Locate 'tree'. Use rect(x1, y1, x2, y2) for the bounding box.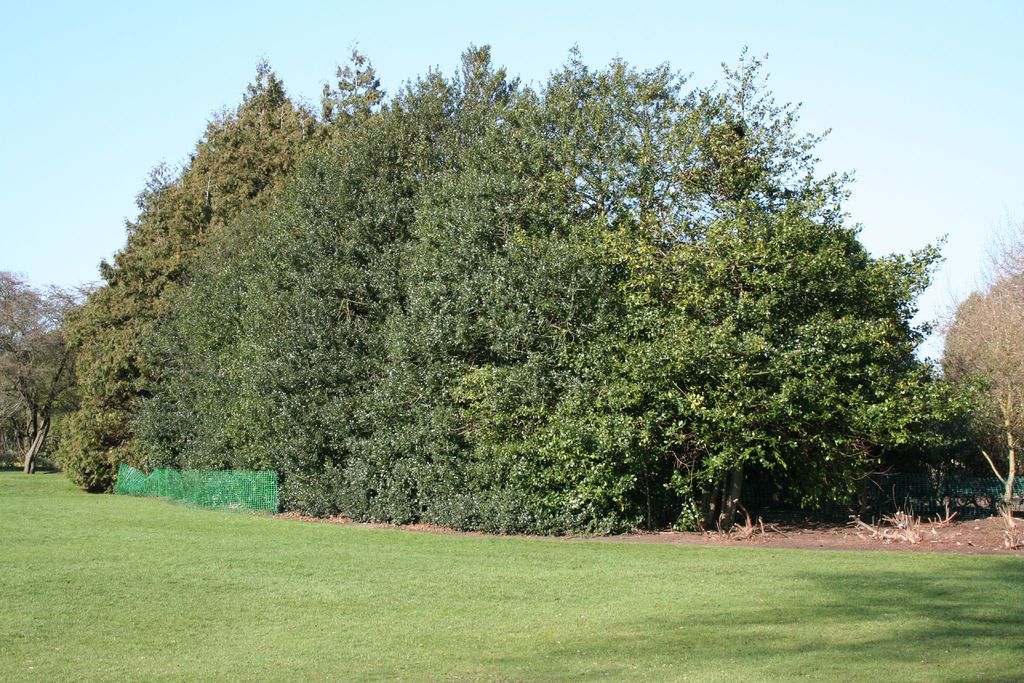
rect(79, 67, 335, 461).
